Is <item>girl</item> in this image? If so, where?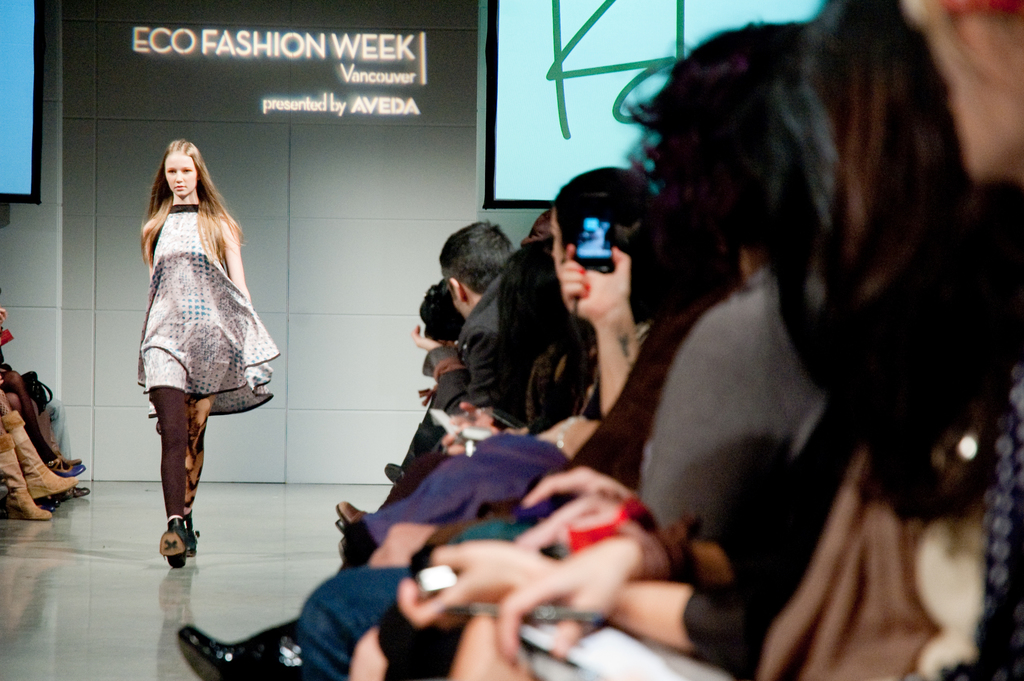
Yes, at 136 132 281 569.
